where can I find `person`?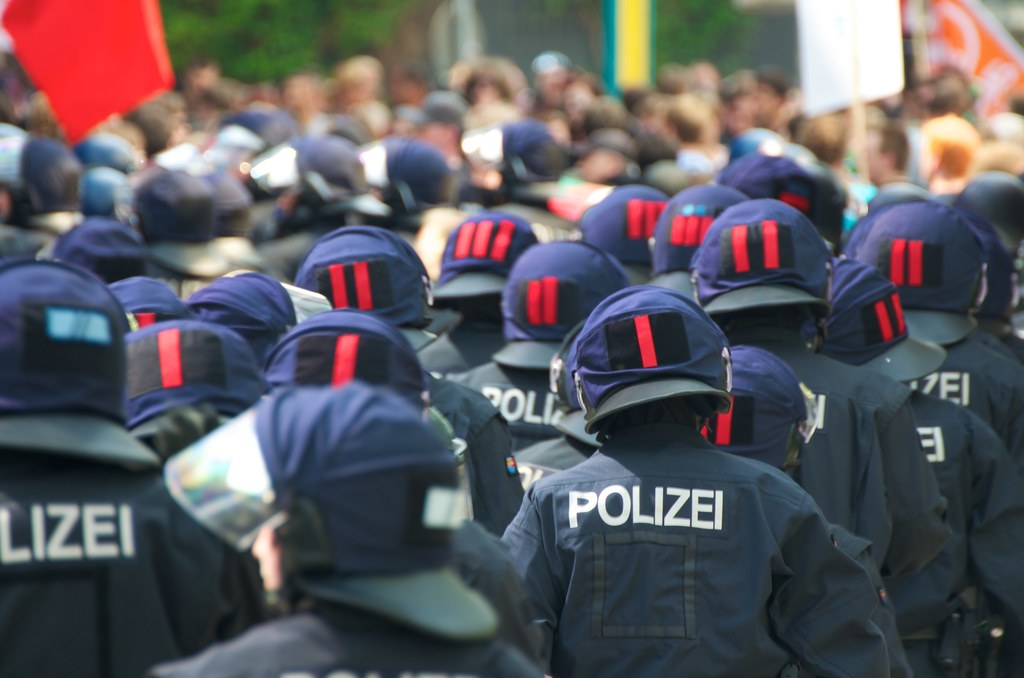
You can find it at select_region(508, 281, 844, 663).
